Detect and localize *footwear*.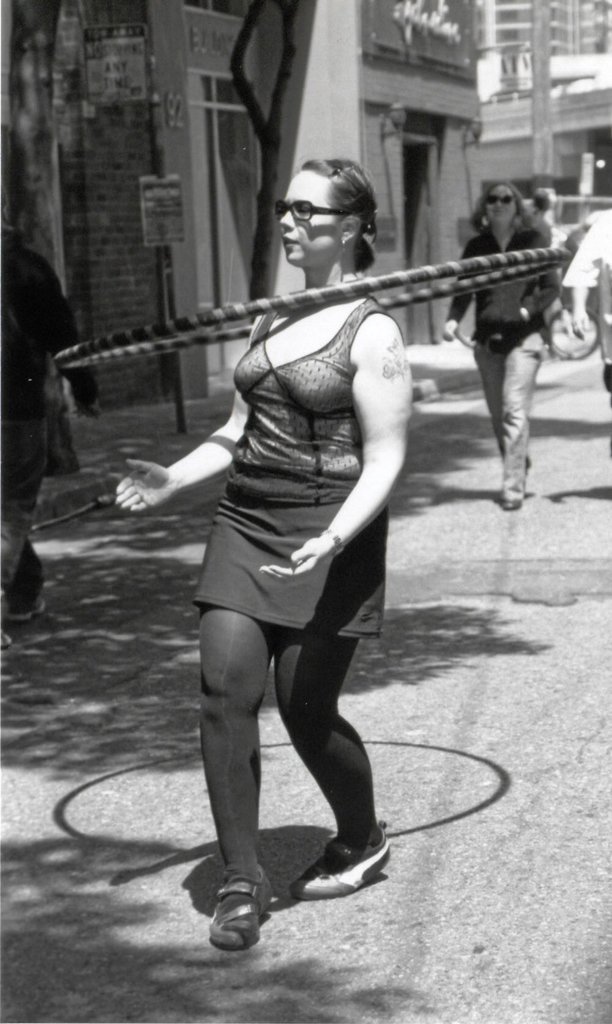
Localized at (left=208, top=874, right=278, bottom=954).
